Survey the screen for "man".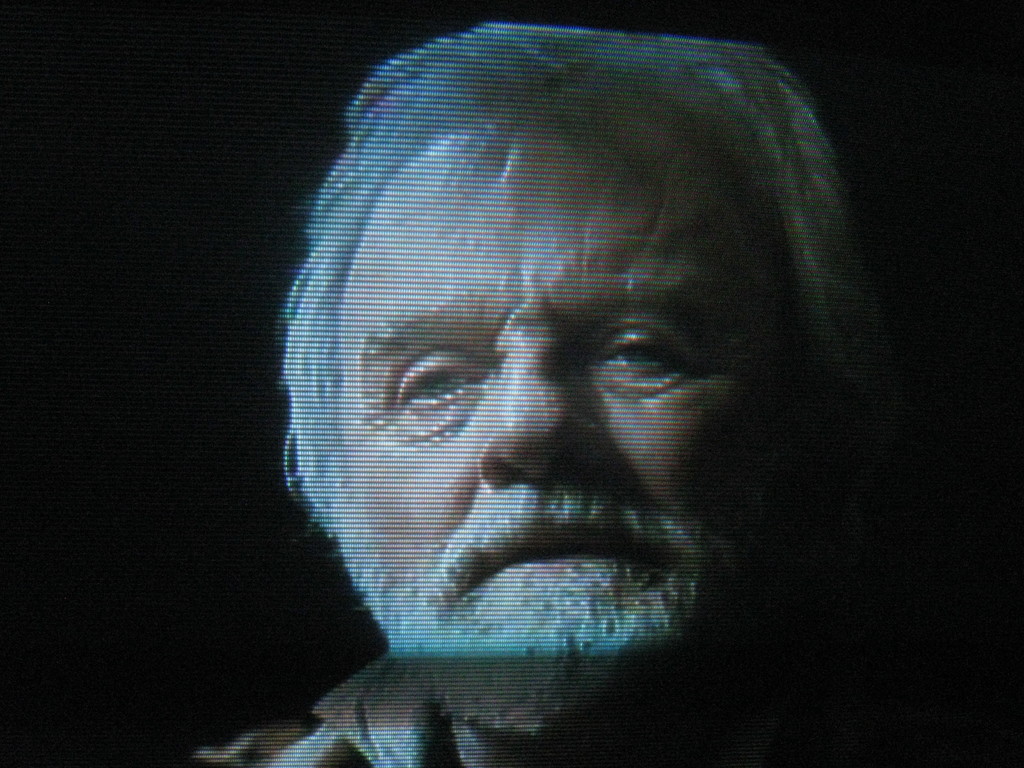
Survey found: 174, 19, 951, 751.
